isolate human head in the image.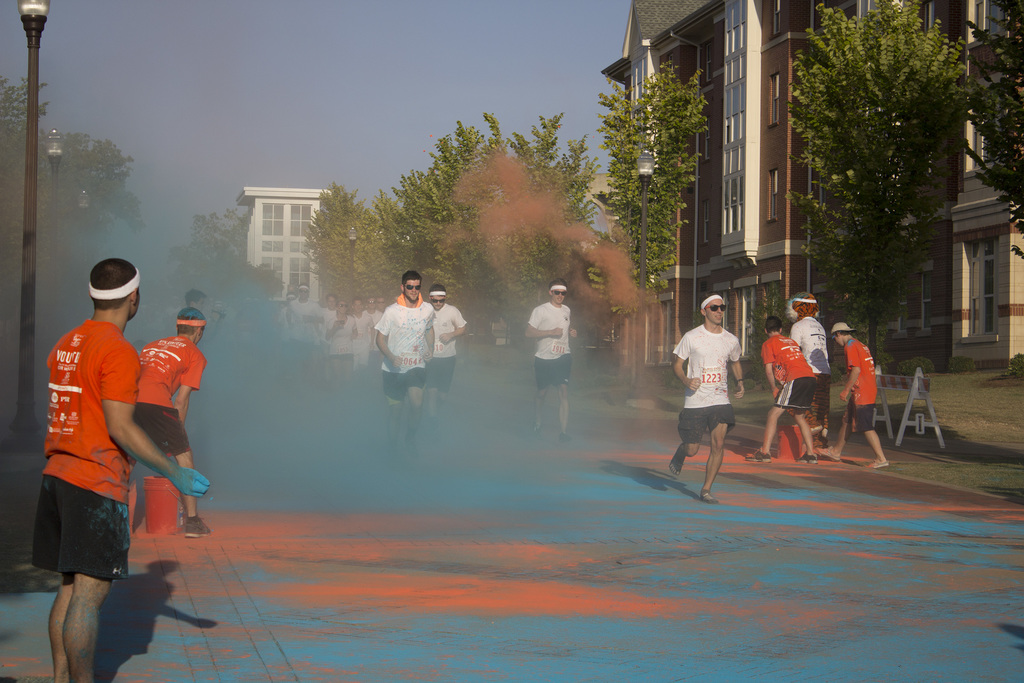
Isolated region: [x1=425, y1=286, x2=444, y2=311].
